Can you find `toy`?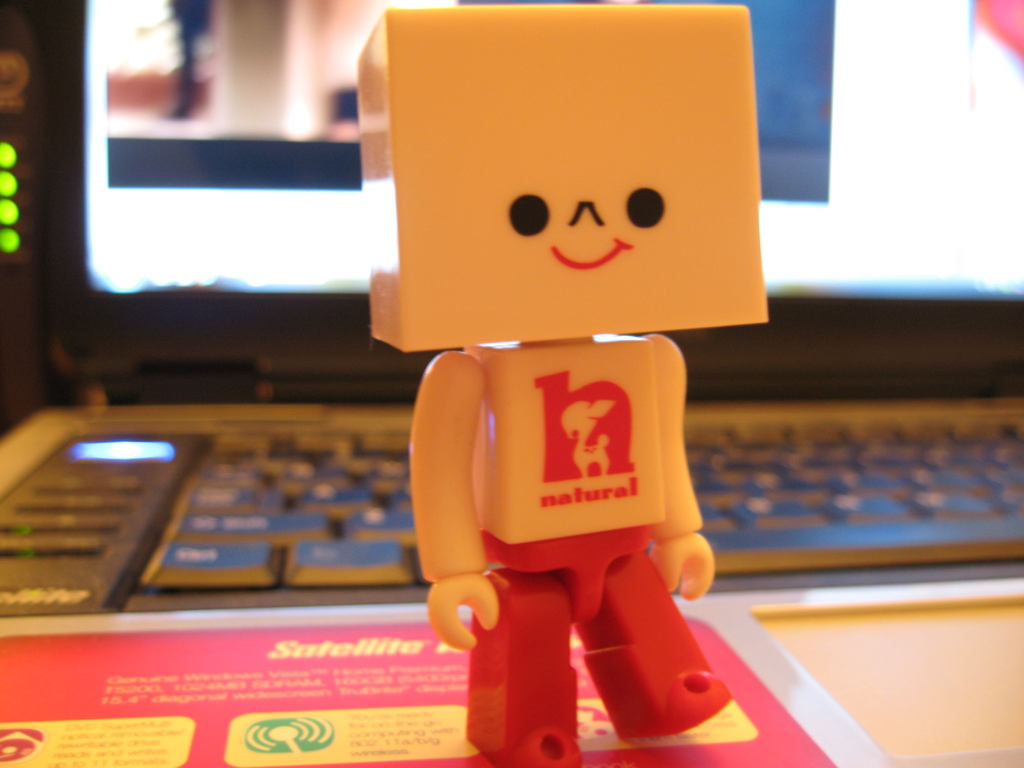
Yes, bounding box: <bbox>289, 28, 777, 753</bbox>.
